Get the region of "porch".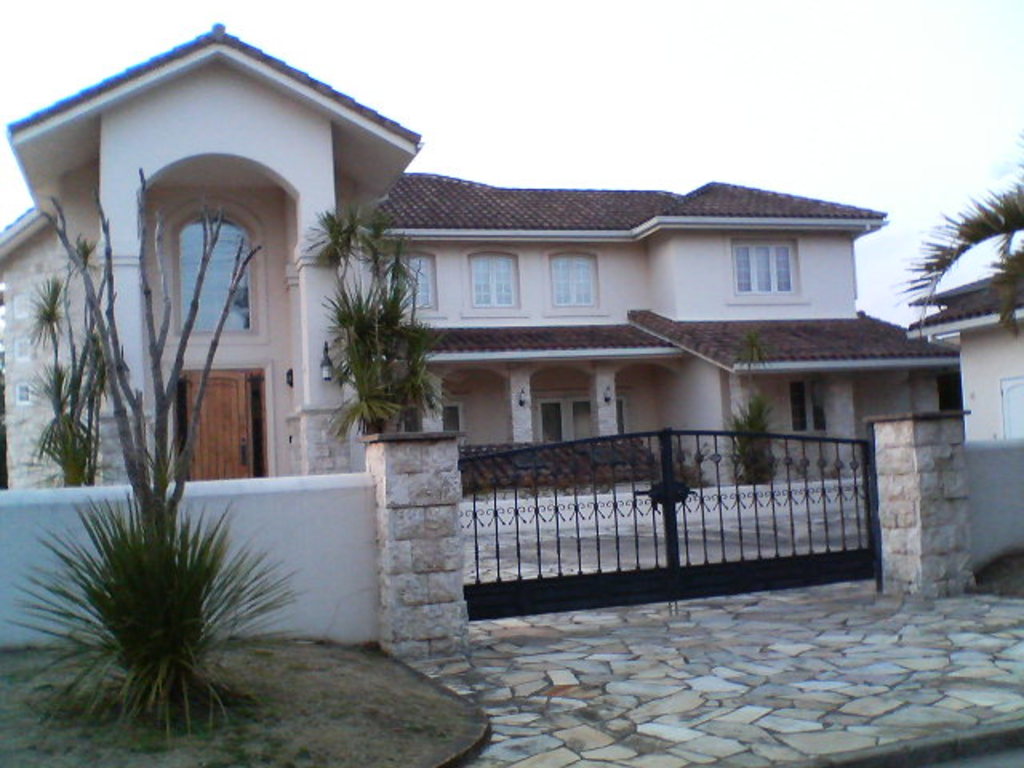
726/469/867/498.
